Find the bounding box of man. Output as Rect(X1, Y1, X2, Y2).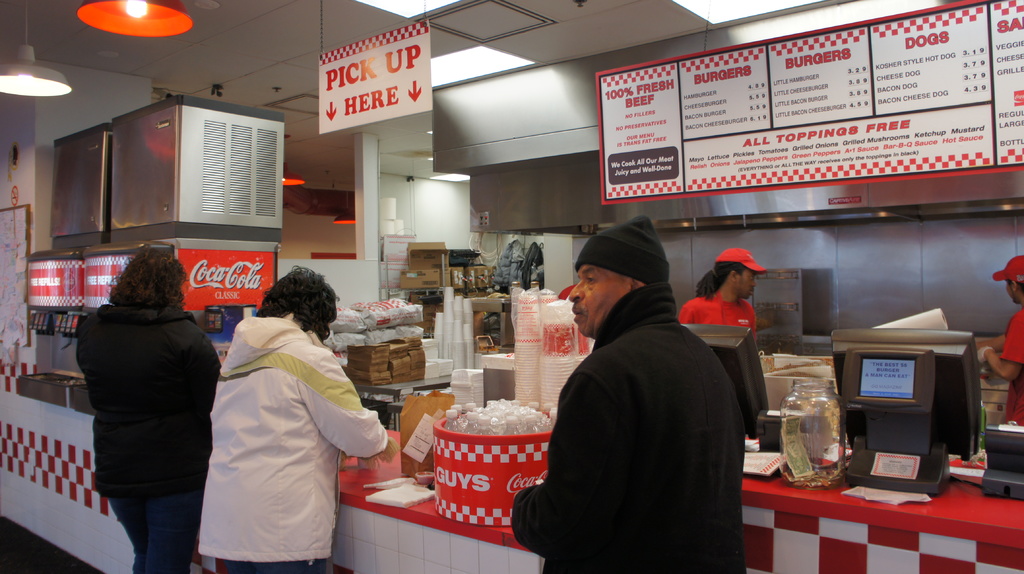
Rect(528, 214, 764, 567).
